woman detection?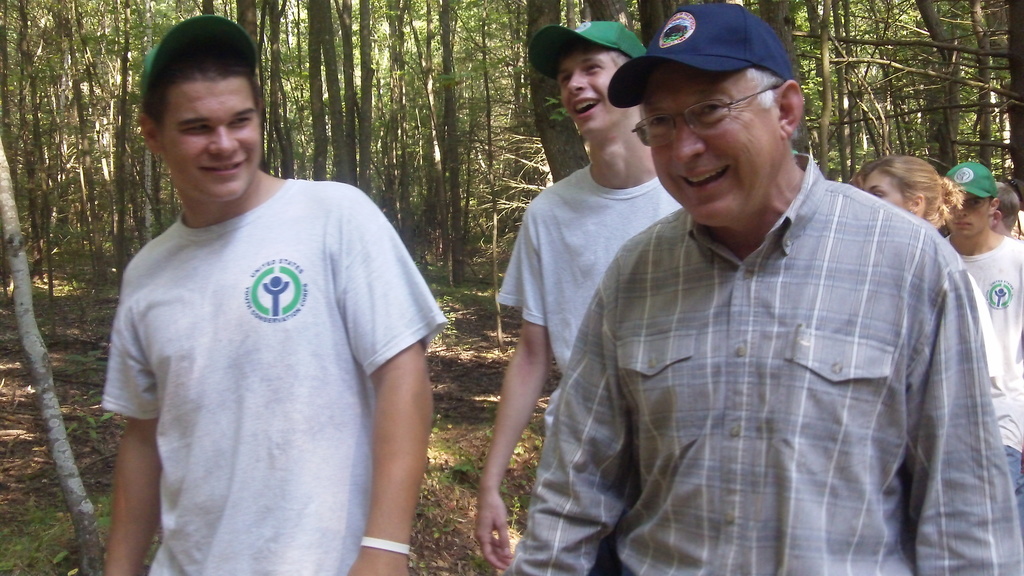
l=867, t=148, r=964, b=231
